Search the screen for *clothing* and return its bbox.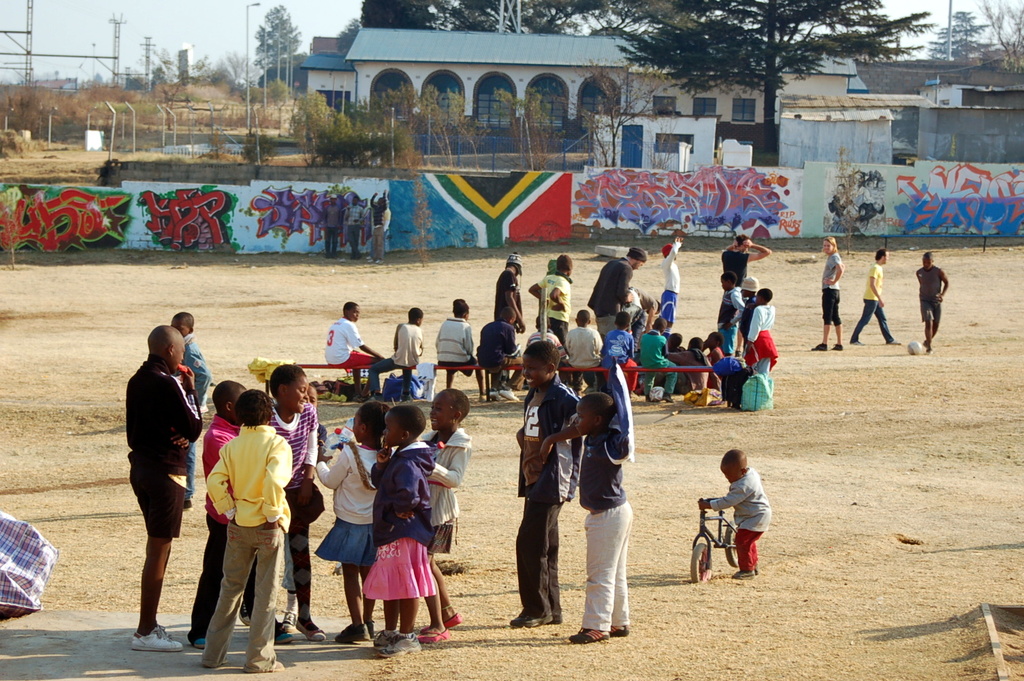
Found: select_region(590, 251, 631, 330).
